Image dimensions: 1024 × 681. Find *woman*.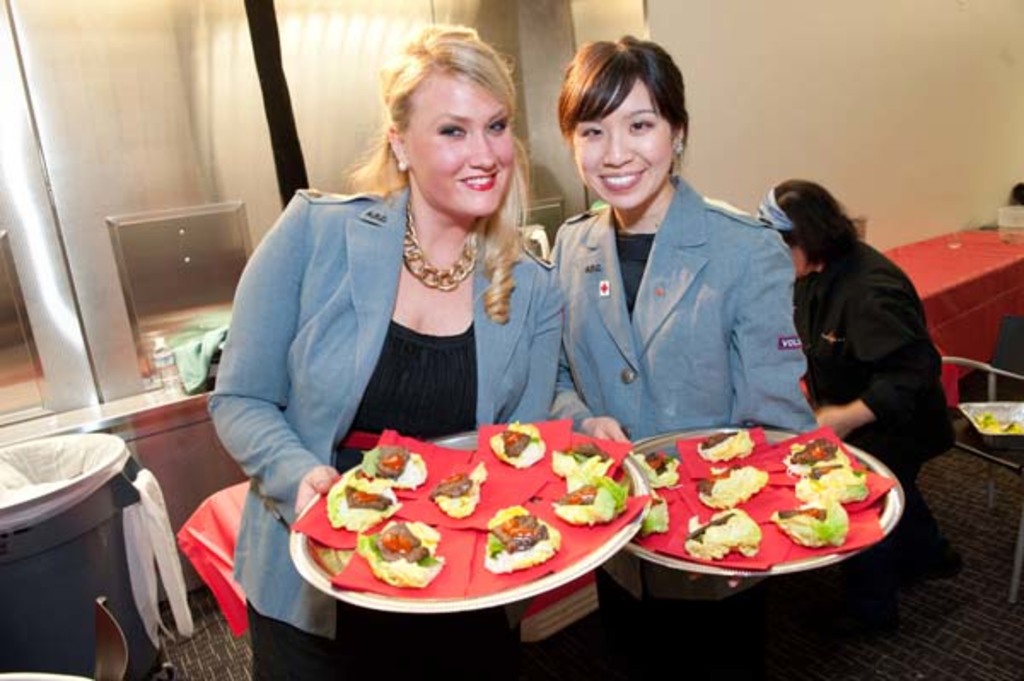
<bbox>227, 49, 582, 584</bbox>.
